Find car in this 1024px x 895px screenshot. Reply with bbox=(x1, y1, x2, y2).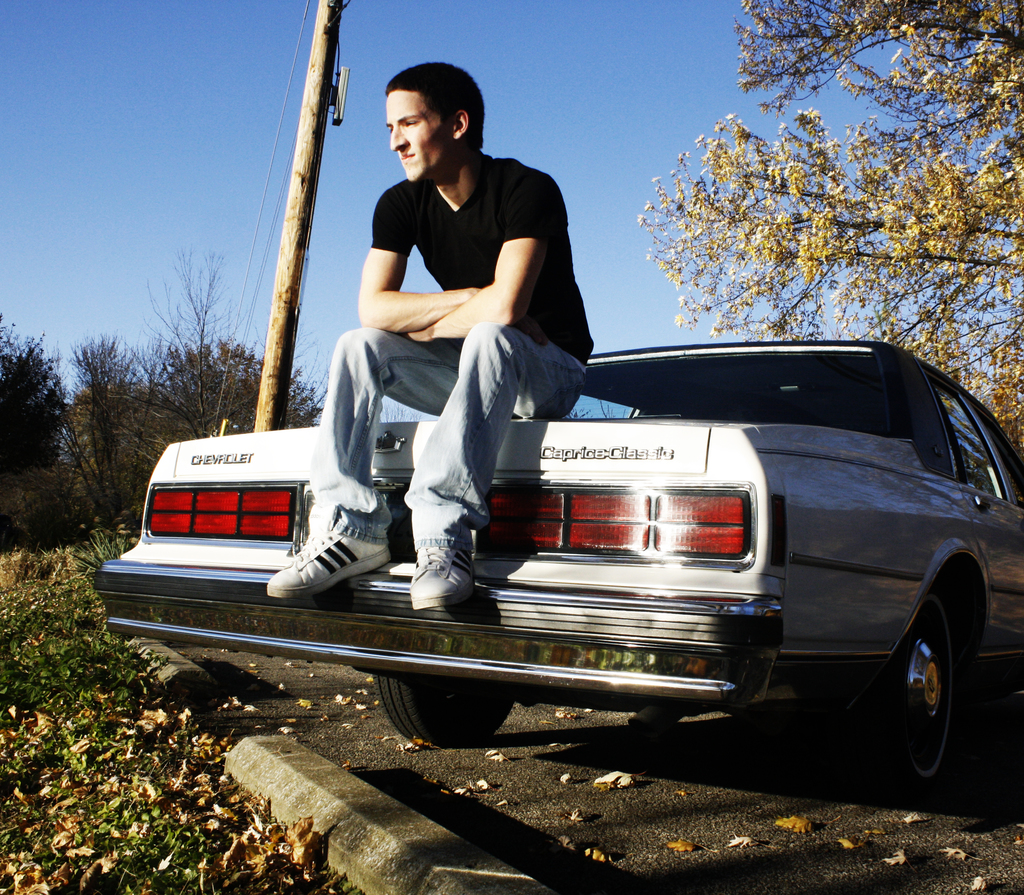
bbox=(150, 264, 1003, 810).
